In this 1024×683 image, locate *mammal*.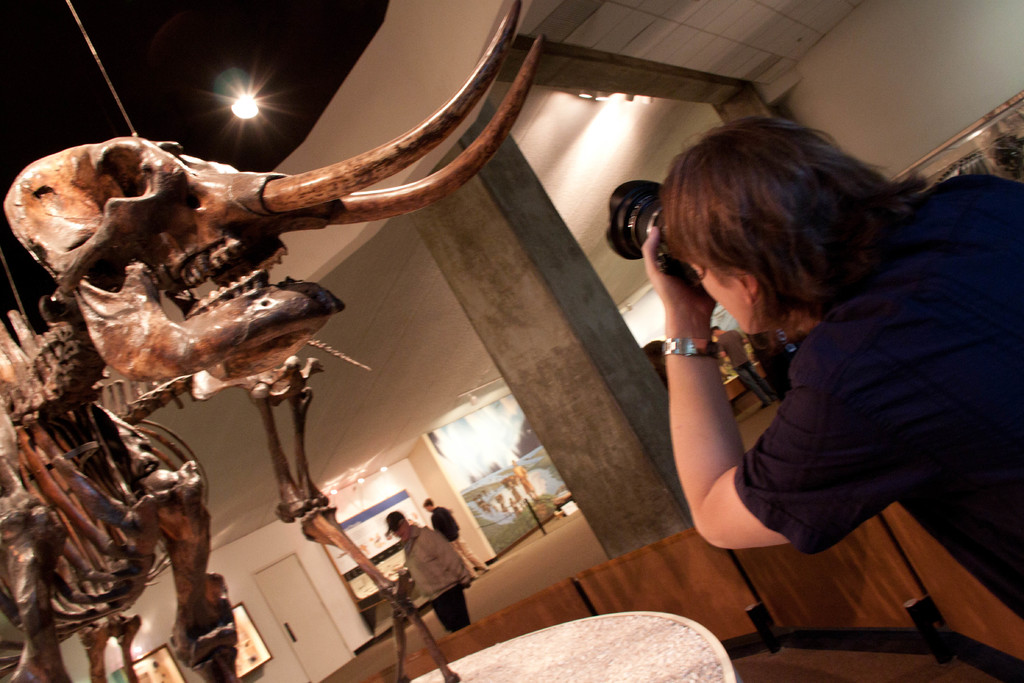
Bounding box: <bbox>420, 493, 486, 573</bbox>.
